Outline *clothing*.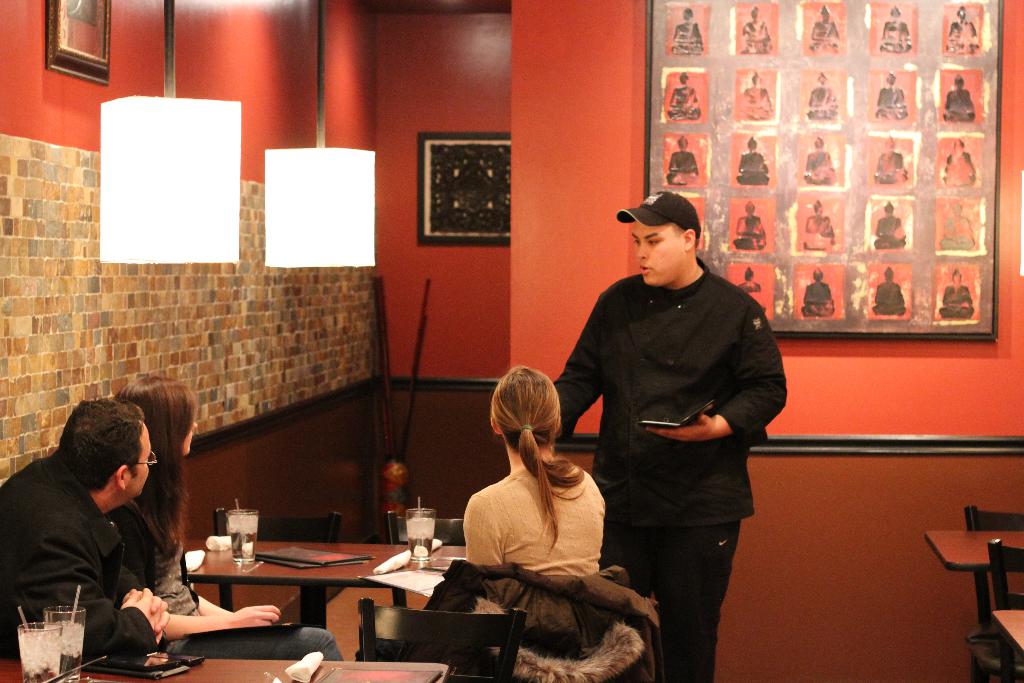
Outline: rect(556, 258, 786, 682).
